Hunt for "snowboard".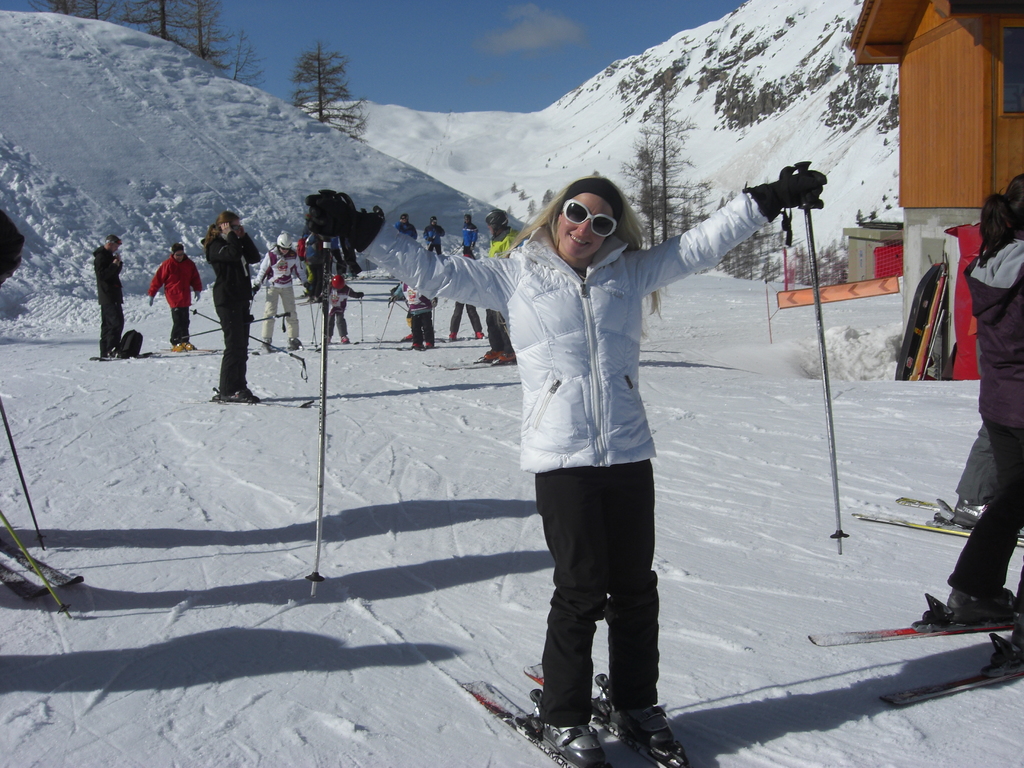
Hunted down at region(851, 511, 1023, 542).
